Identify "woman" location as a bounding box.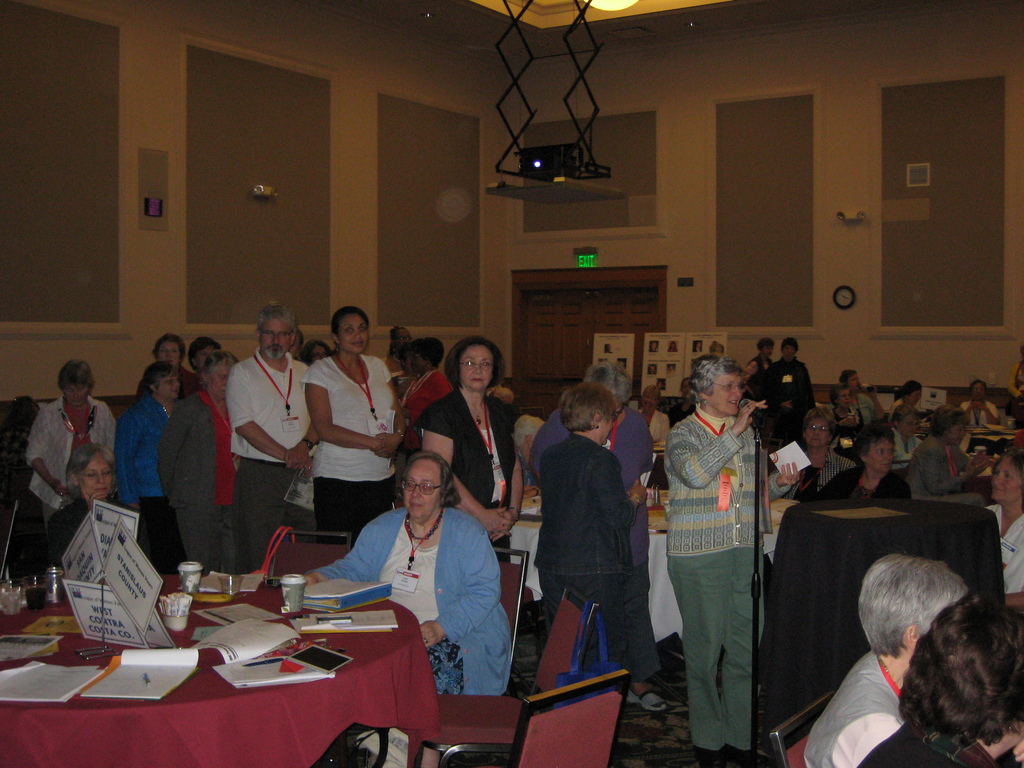
{"left": 24, "top": 366, "right": 115, "bottom": 584}.
